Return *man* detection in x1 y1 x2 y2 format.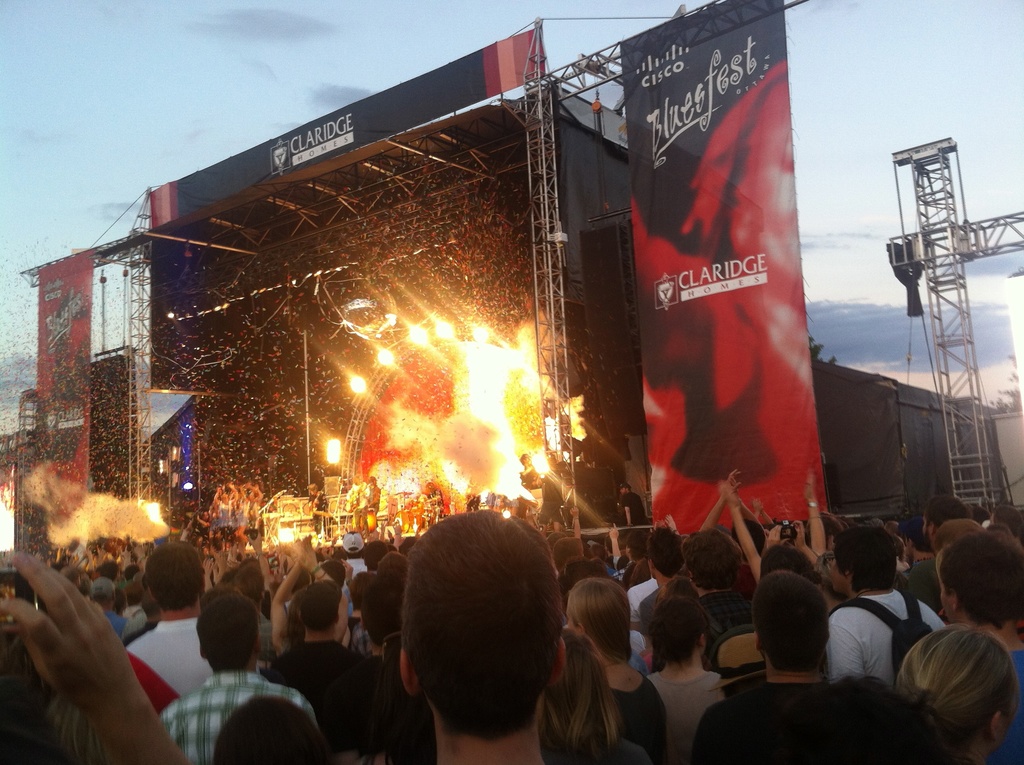
749 497 775 530.
